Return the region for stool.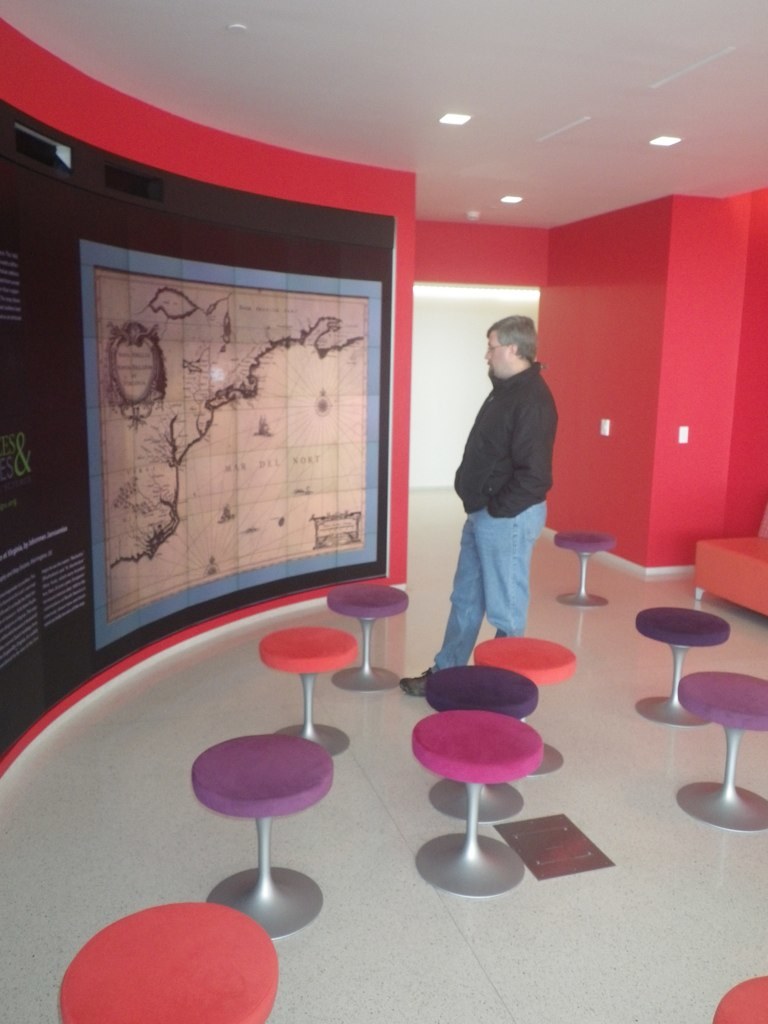
(x1=429, y1=662, x2=539, y2=820).
